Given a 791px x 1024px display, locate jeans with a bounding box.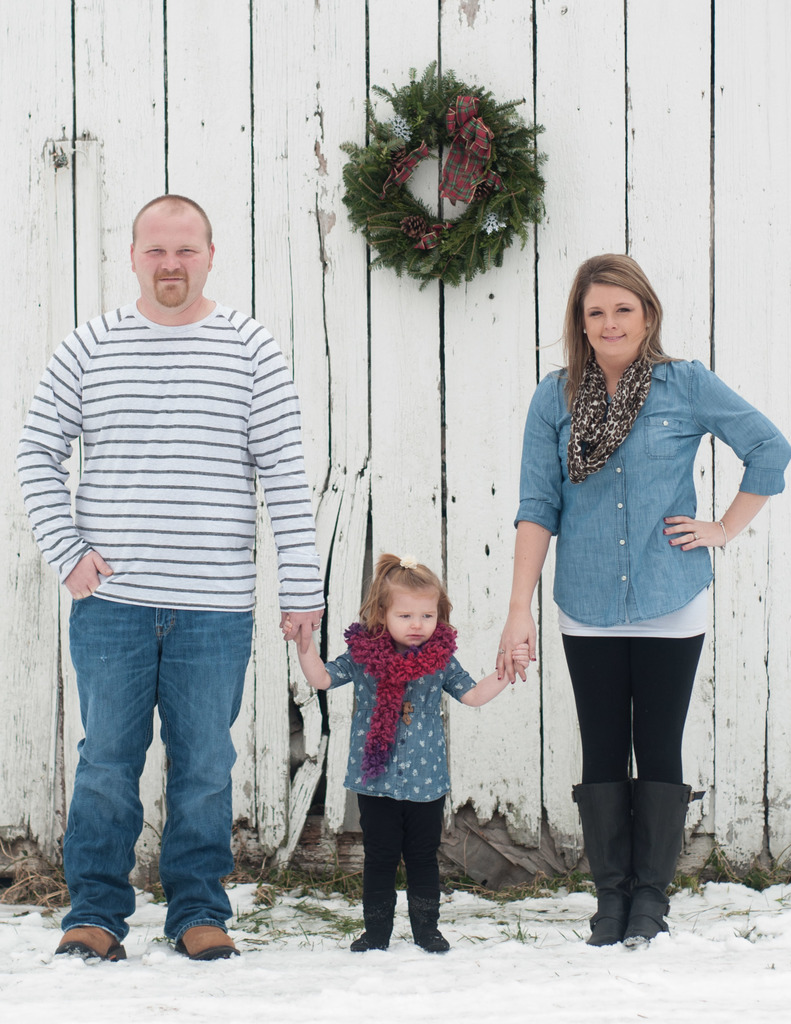
Located: <box>547,631,703,785</box>.
